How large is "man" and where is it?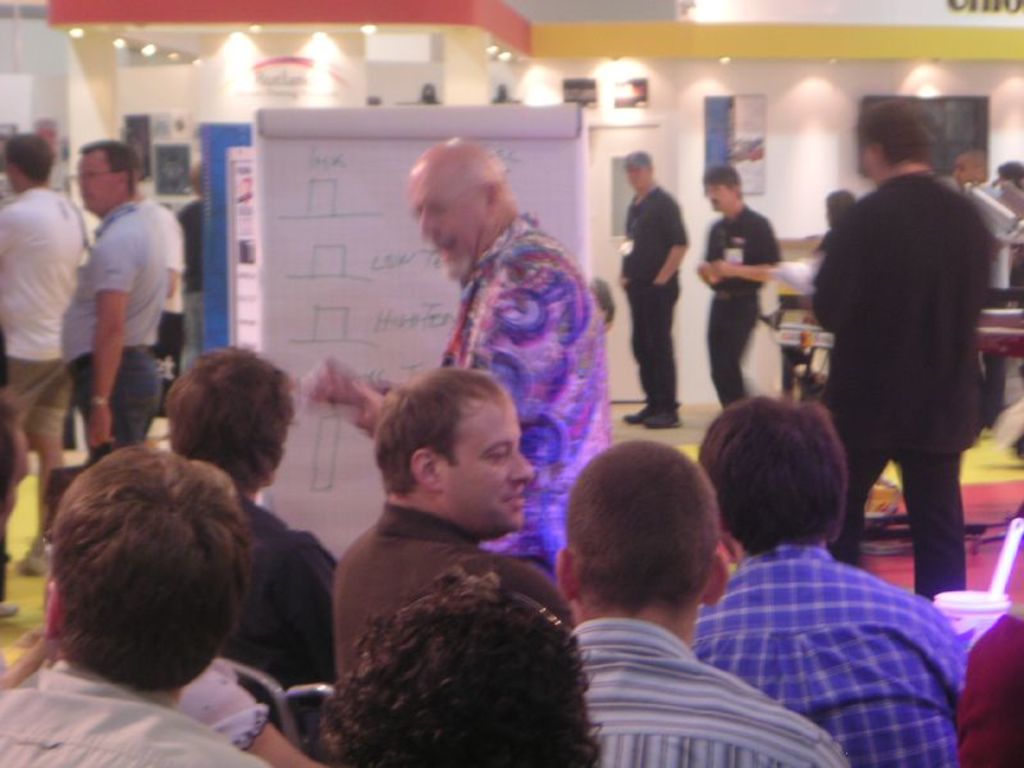
Bounding box: {"left": 948, "top": 151, "right": 1009, "bottom": 434}.
